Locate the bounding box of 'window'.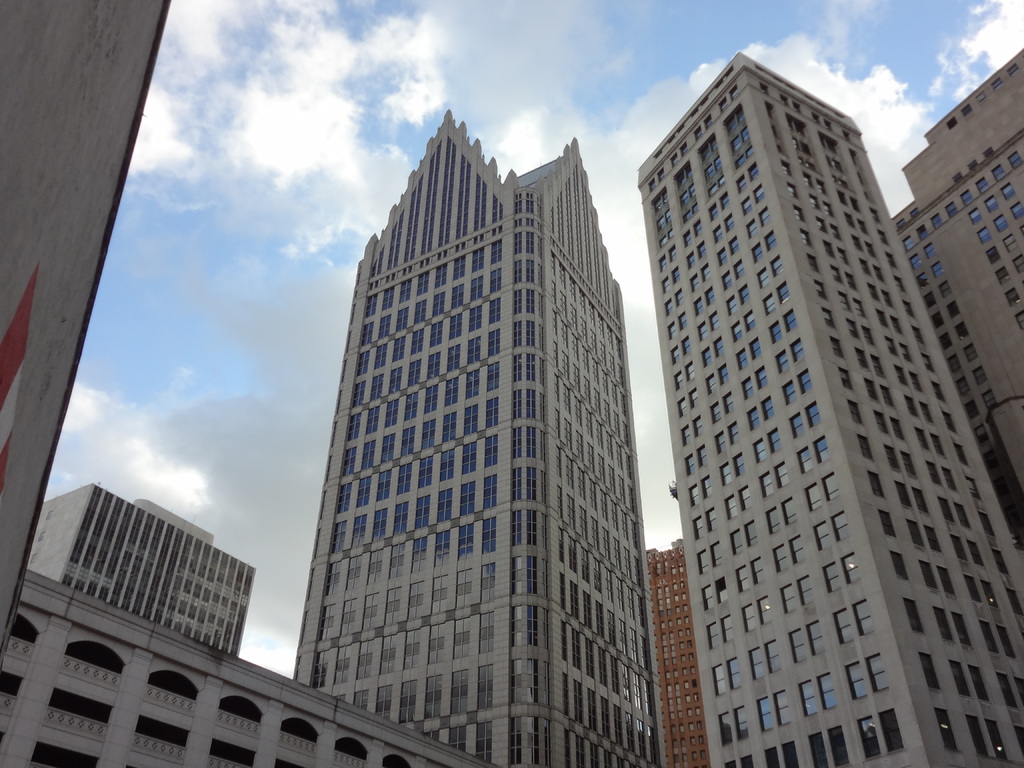
Bounding box: crop(665, 319, 677, 341).
